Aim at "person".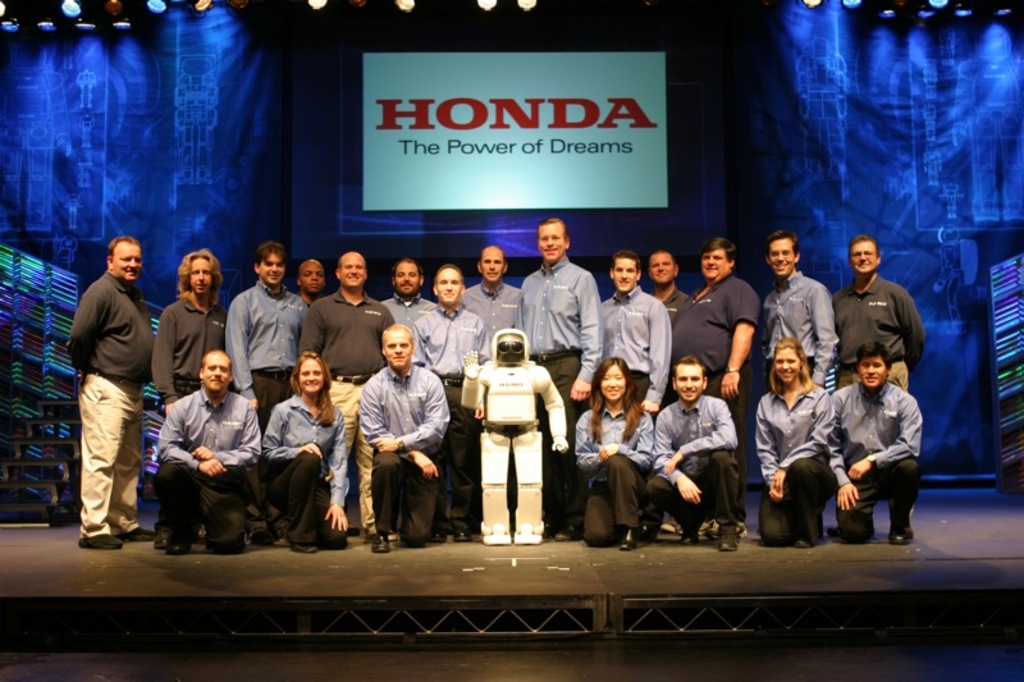
Aimed at locate(466, 243, 517, 523).
